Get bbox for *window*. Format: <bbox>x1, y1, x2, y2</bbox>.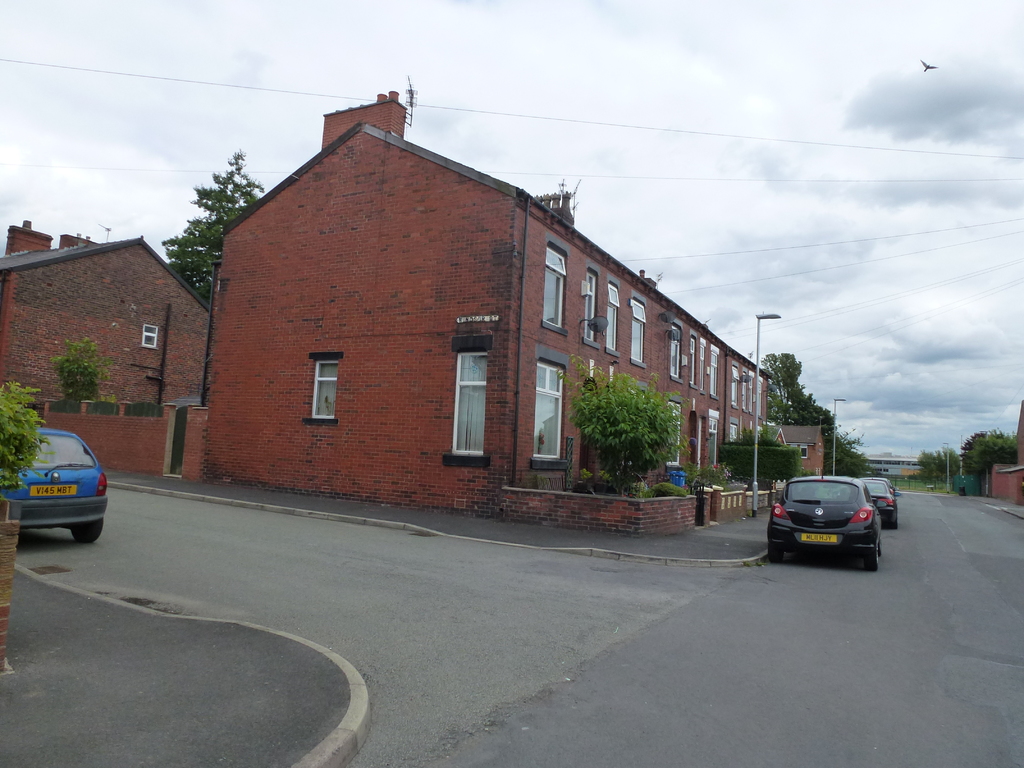
<bbox>684, 331, 698, 389</bbox>.
